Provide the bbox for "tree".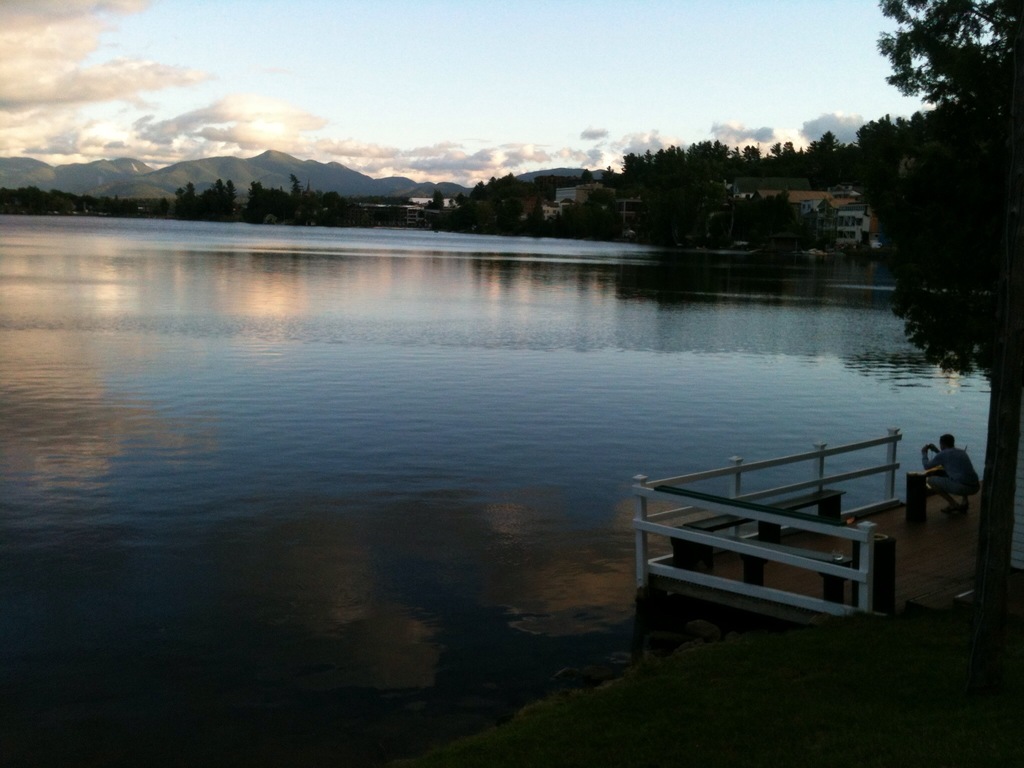
774:130:802:177.
